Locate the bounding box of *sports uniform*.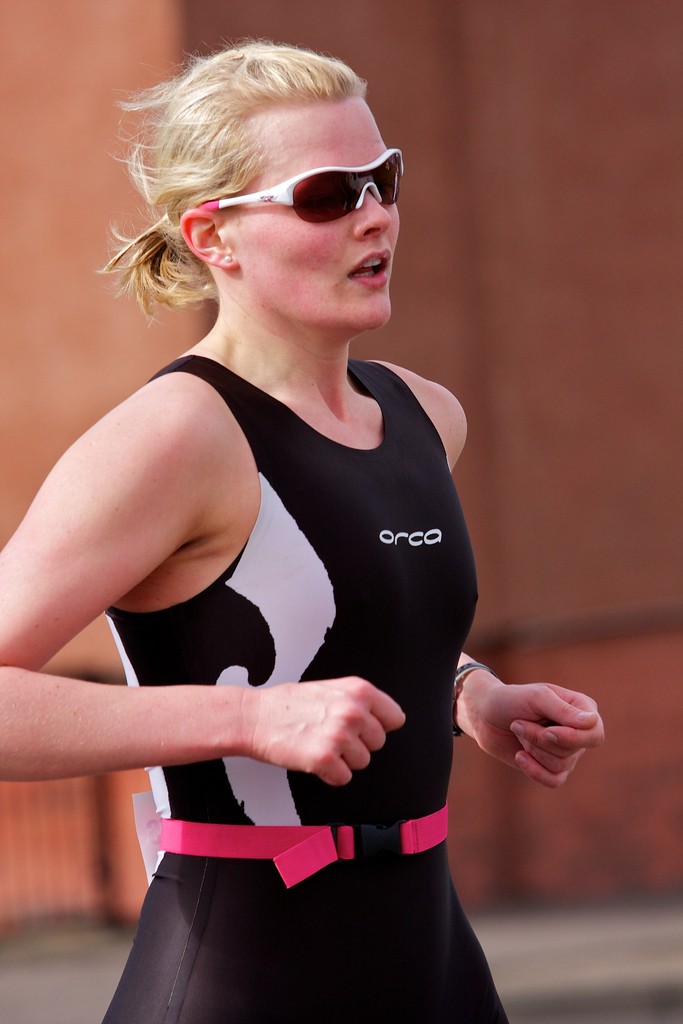
Bounding box: left=100, top=356, right=509, bottom=1023.
